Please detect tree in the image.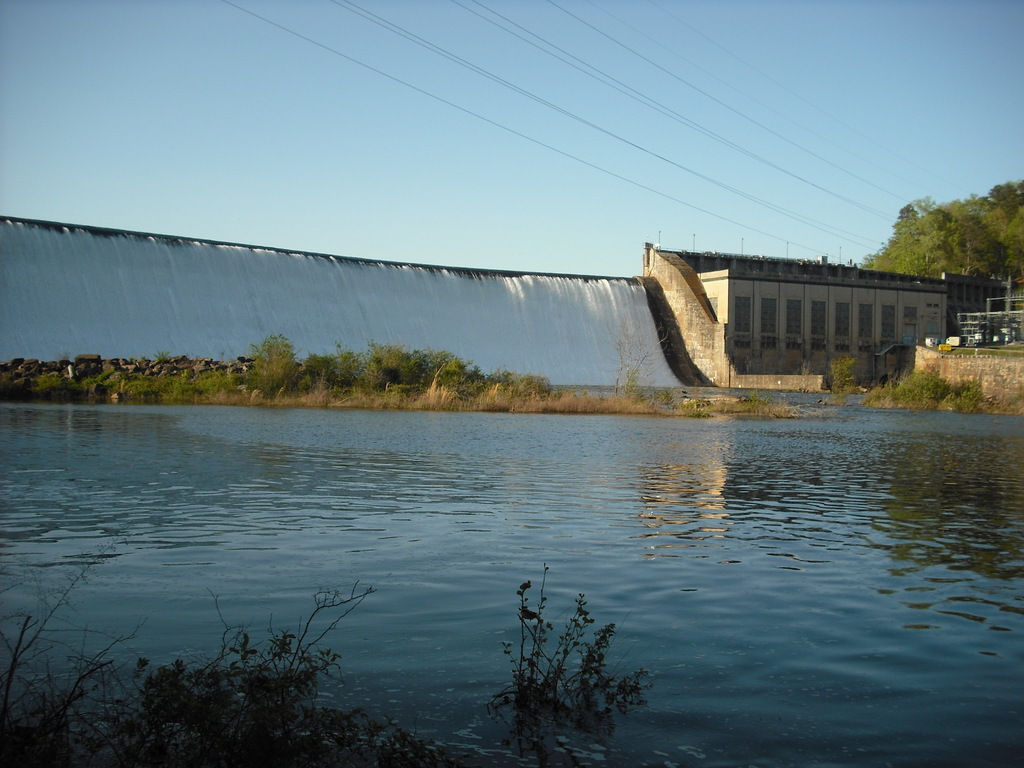
bbox=(842, 180, 1023, 285).
